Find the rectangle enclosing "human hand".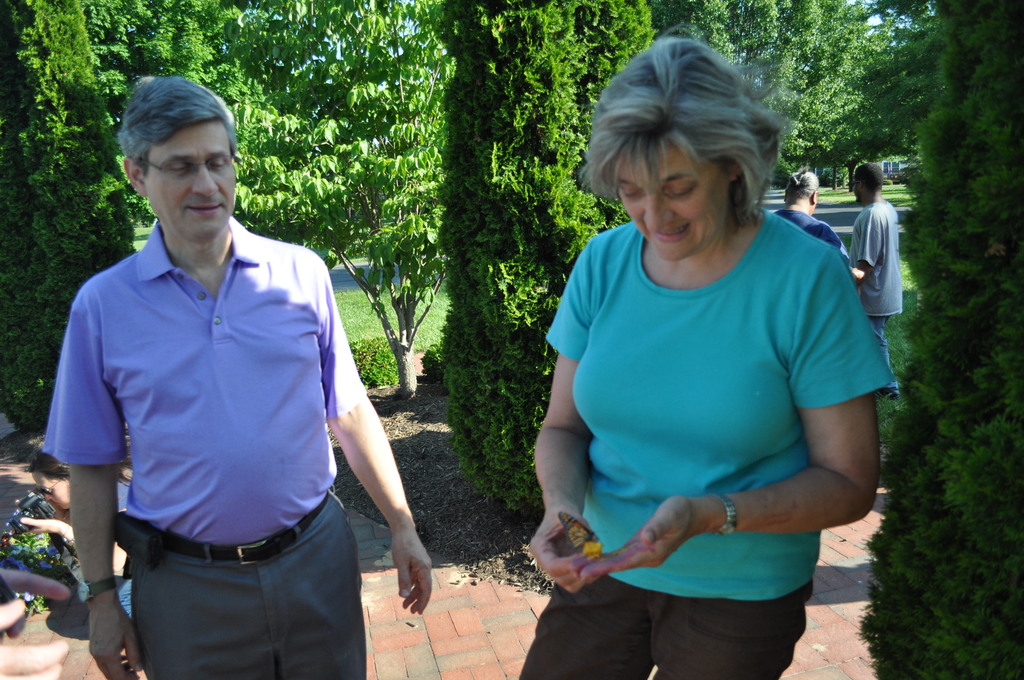
box(0, 569, 74, 605).
